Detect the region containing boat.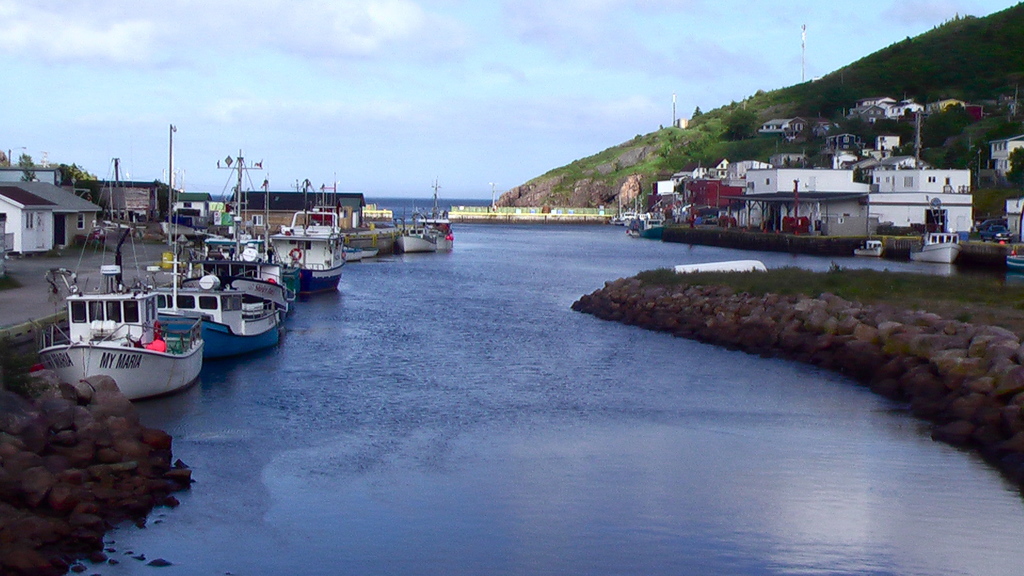
{"left": 422, "top": 175, "right": 456, "bottom": 250}.
